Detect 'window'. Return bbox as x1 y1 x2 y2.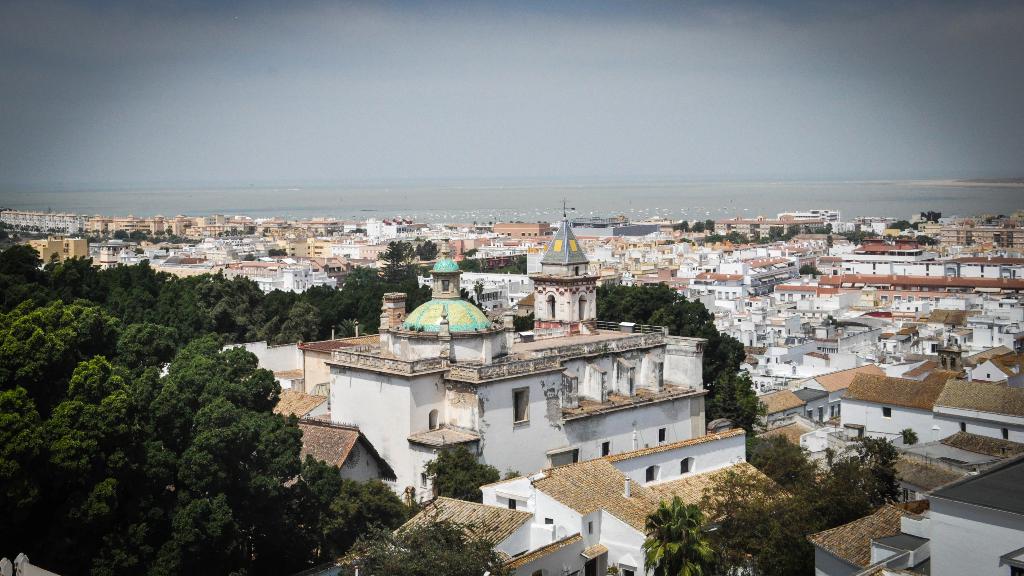
579 292 589 321.
